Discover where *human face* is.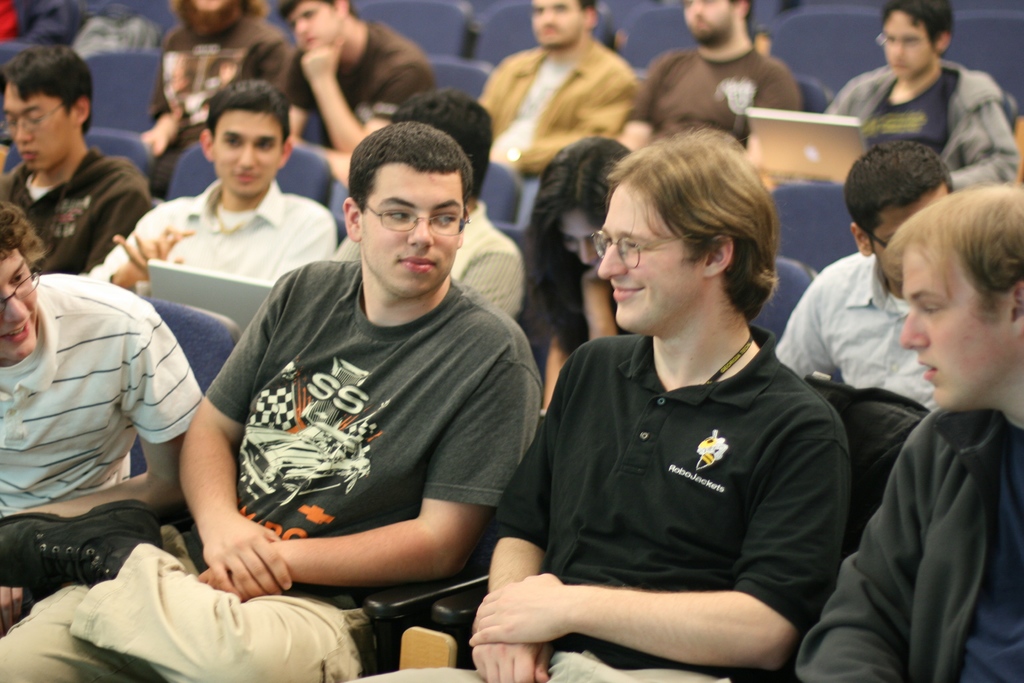
Discovered at {"left": 365, "top": 165, "right": 465, "bottom": 296}.
